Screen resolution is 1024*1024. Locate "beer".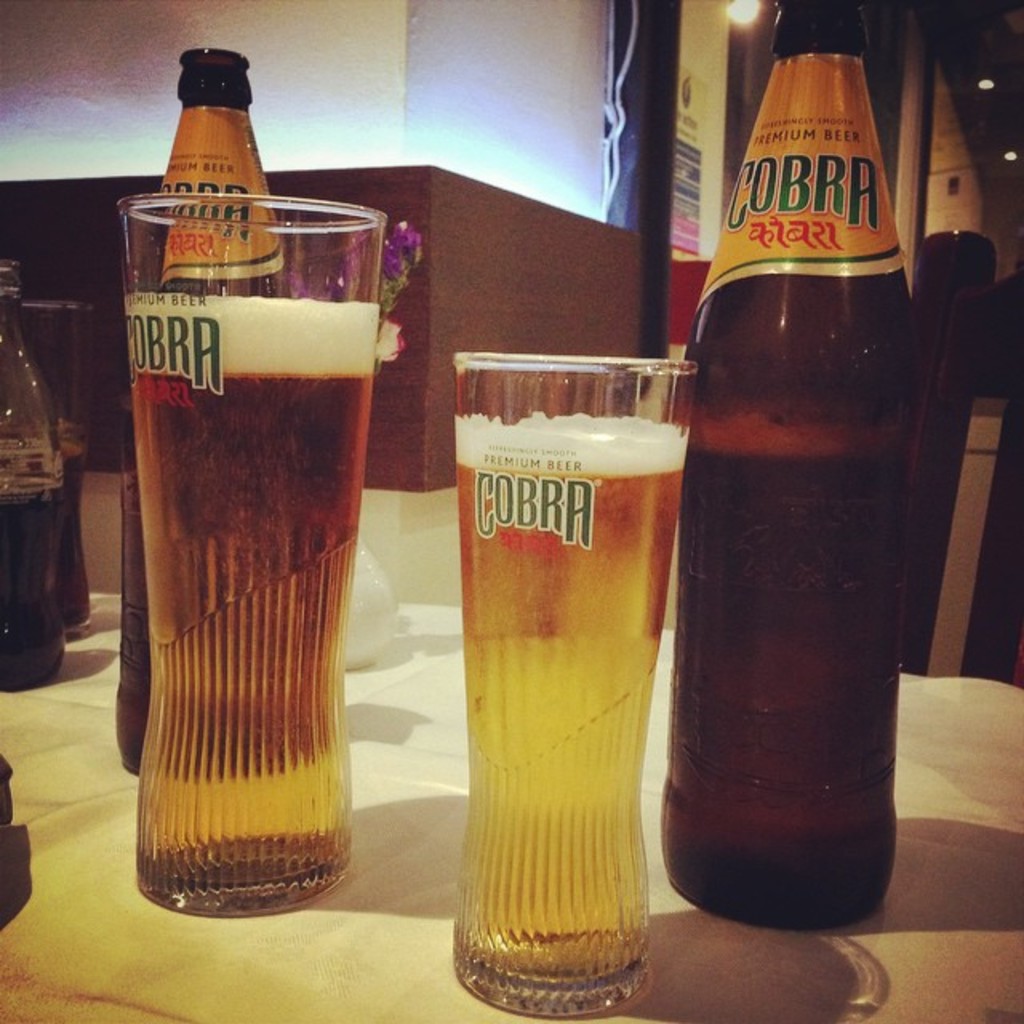
box(448, 352, 701, 1018).
